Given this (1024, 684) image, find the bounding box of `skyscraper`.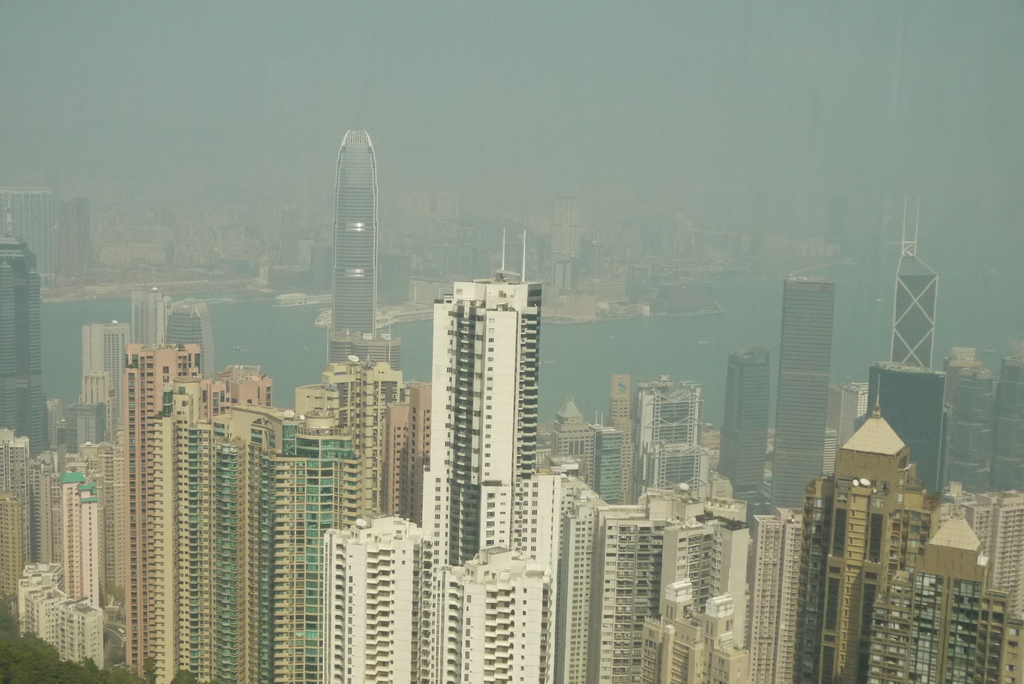
[426, 233, 540, 566].
